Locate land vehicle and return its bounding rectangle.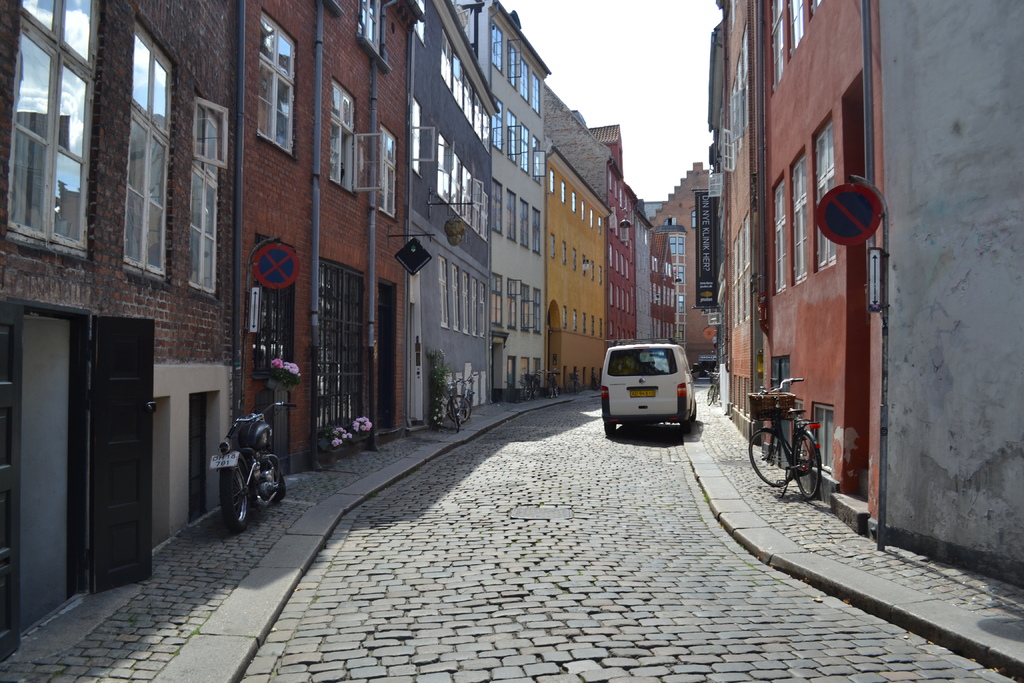
(591,373,598,391).
